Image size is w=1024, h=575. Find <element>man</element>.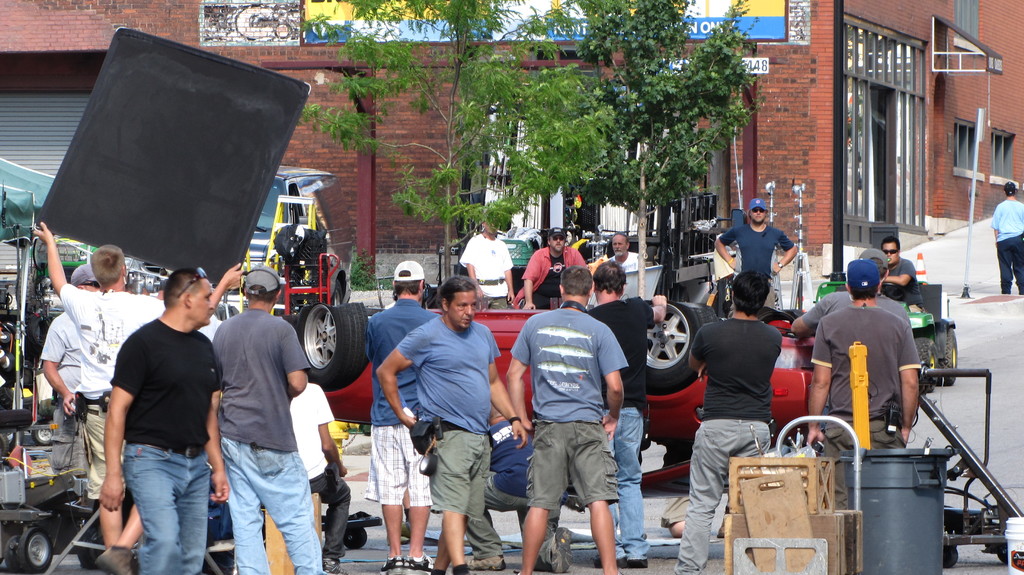
bbox=(289, 381, 351, 574).
